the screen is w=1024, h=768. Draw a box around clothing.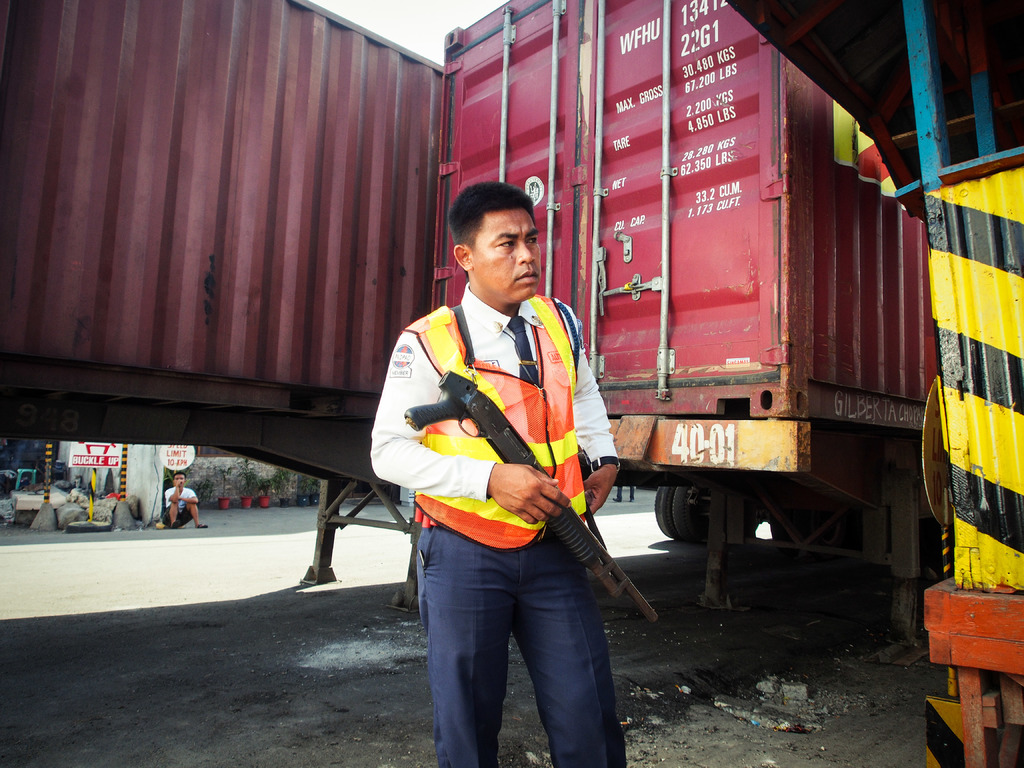
BBox(160, 482, 195, 525).
